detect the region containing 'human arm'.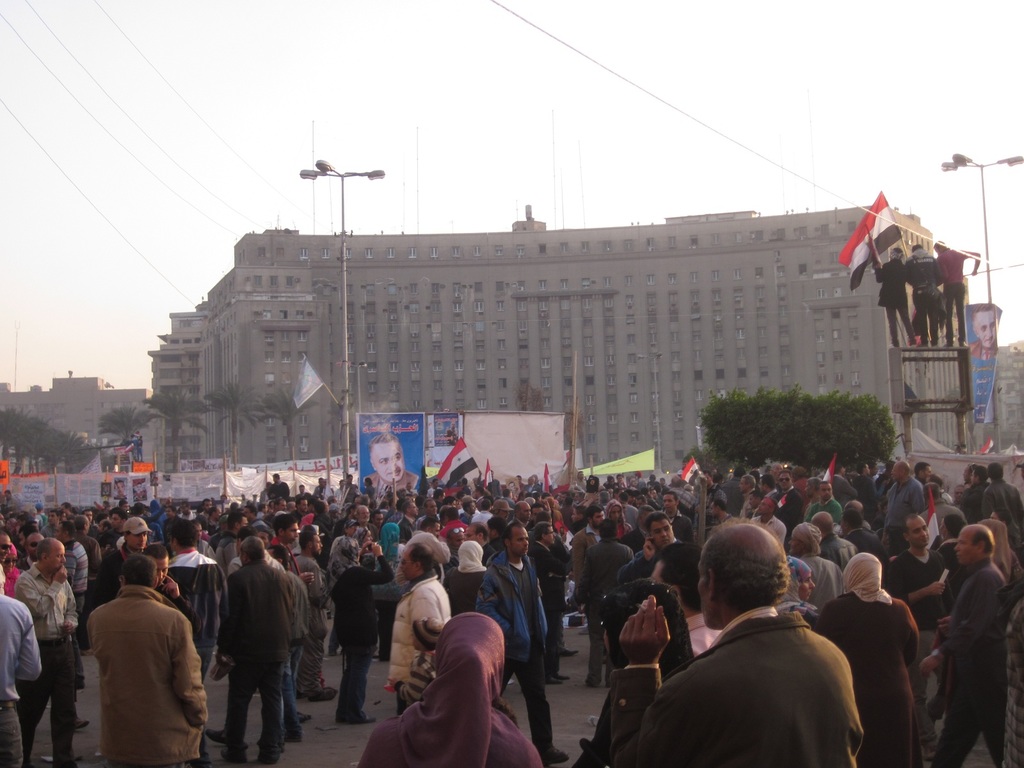
<box>280,484,287,498</box>.
